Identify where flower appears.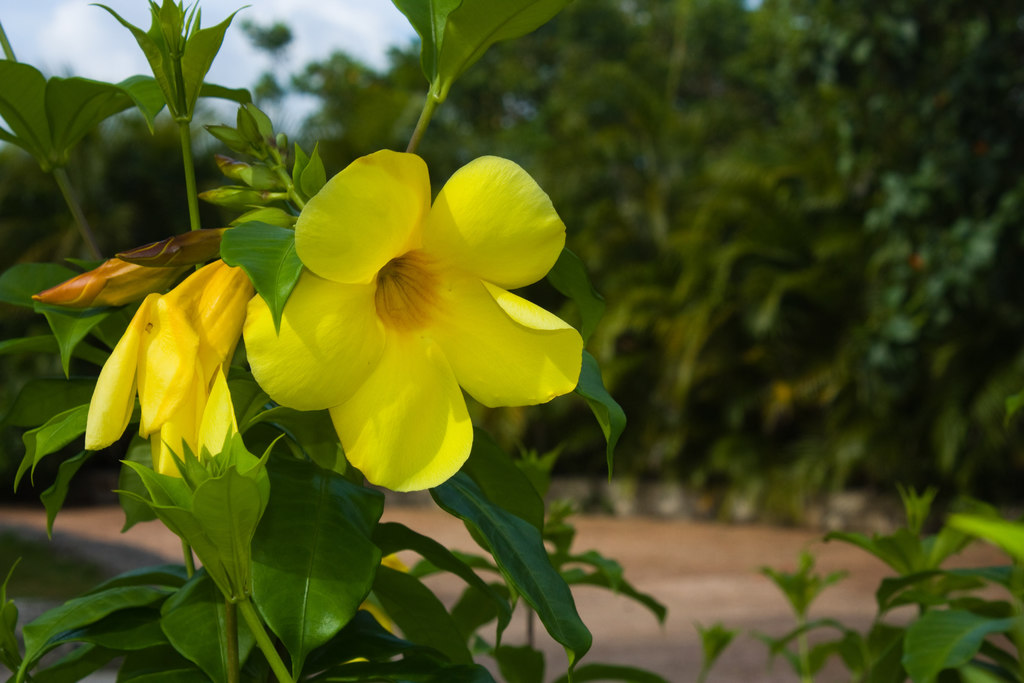
Appears at [left=75, top=256, right=264, bottom=480].
